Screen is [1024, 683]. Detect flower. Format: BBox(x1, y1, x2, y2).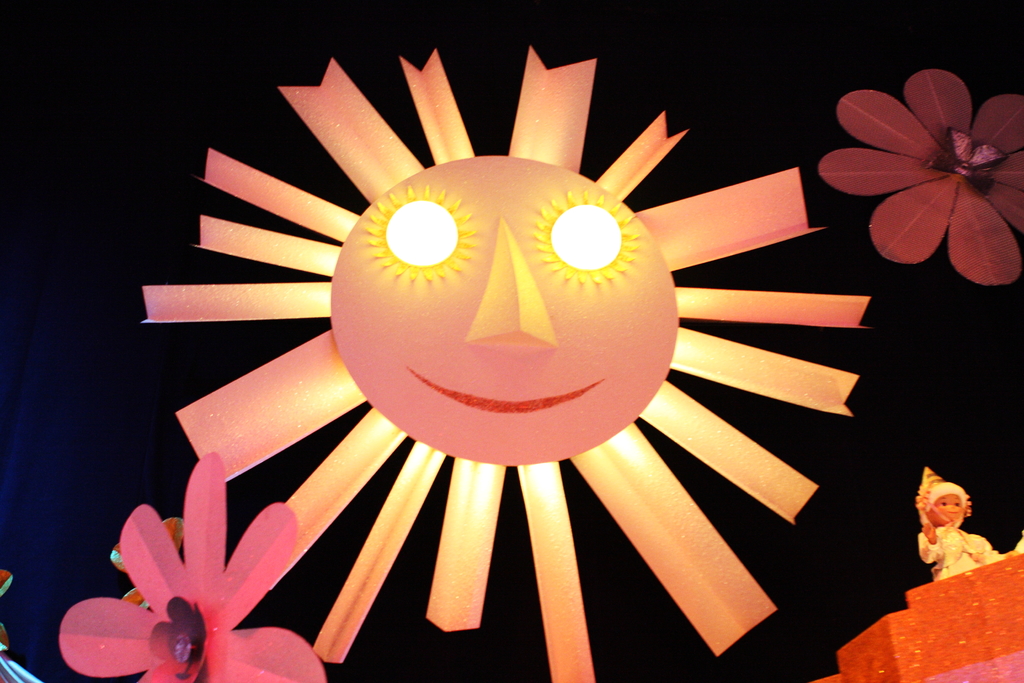
BBox(59, 453, 325, 682).
